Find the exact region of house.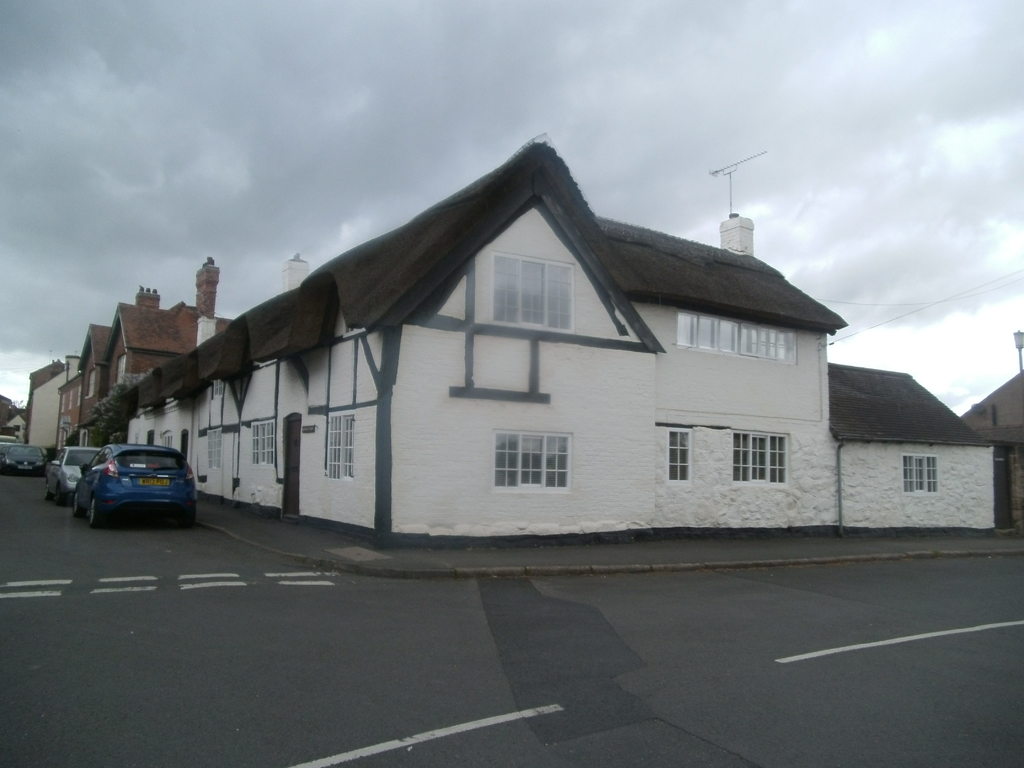
Exact region: bbox=(82, 138, 1003, 531).
